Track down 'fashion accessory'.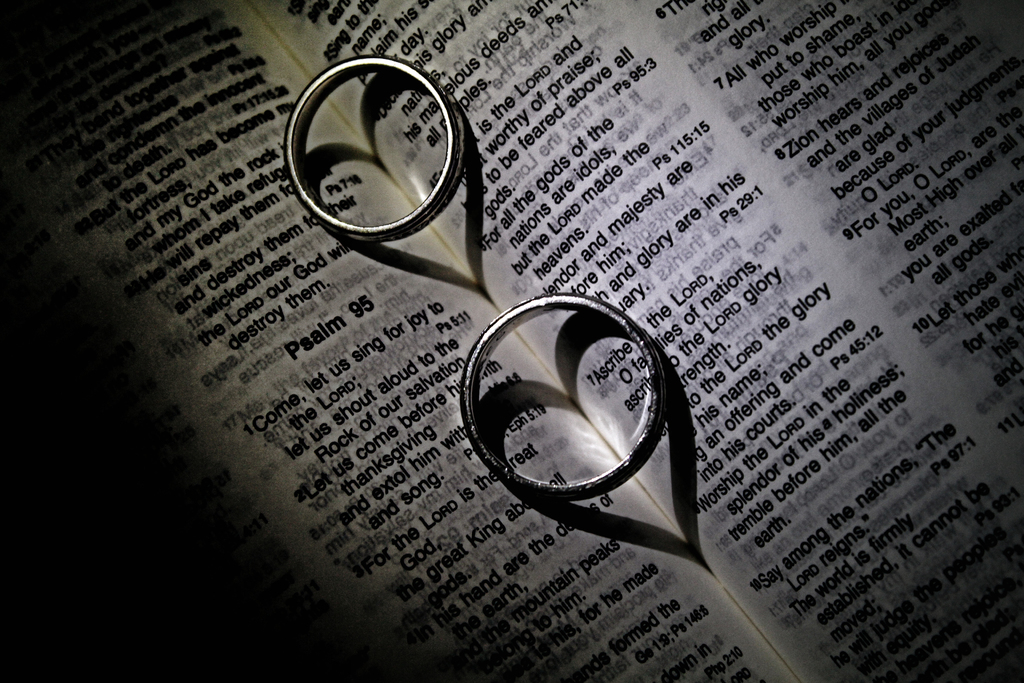
Tracked to locate(283, 53, 464, 242).
